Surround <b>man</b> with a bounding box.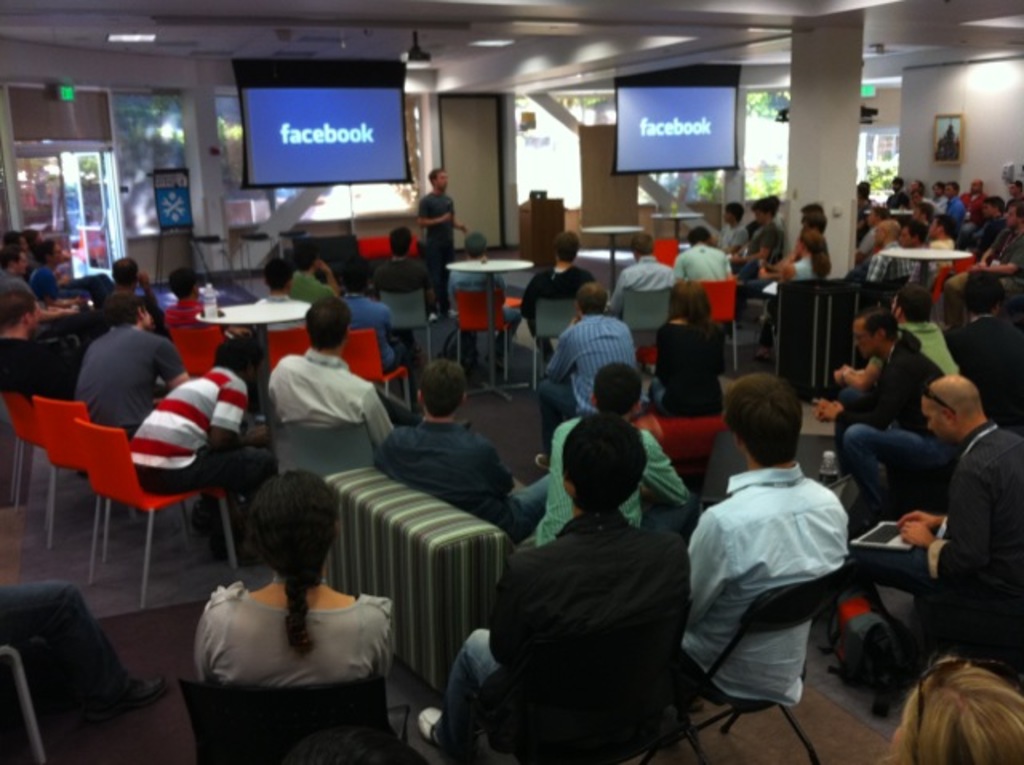
detection(330, 256, 421, 415).
